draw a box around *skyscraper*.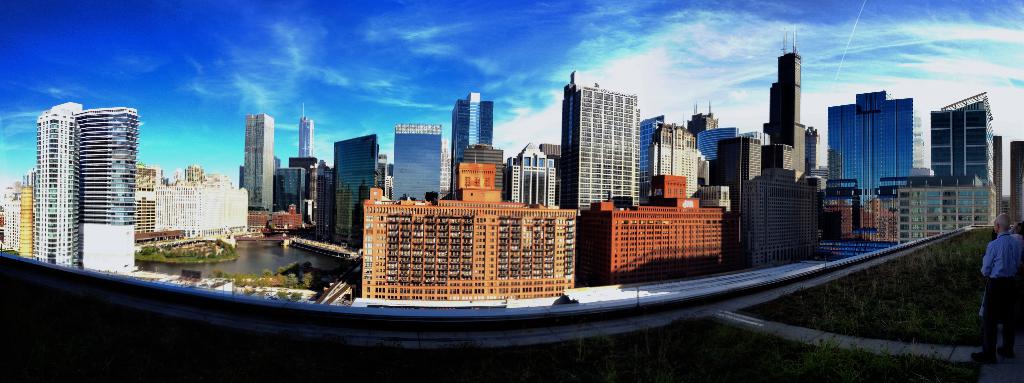
locate(707, 144, 778, 263).
